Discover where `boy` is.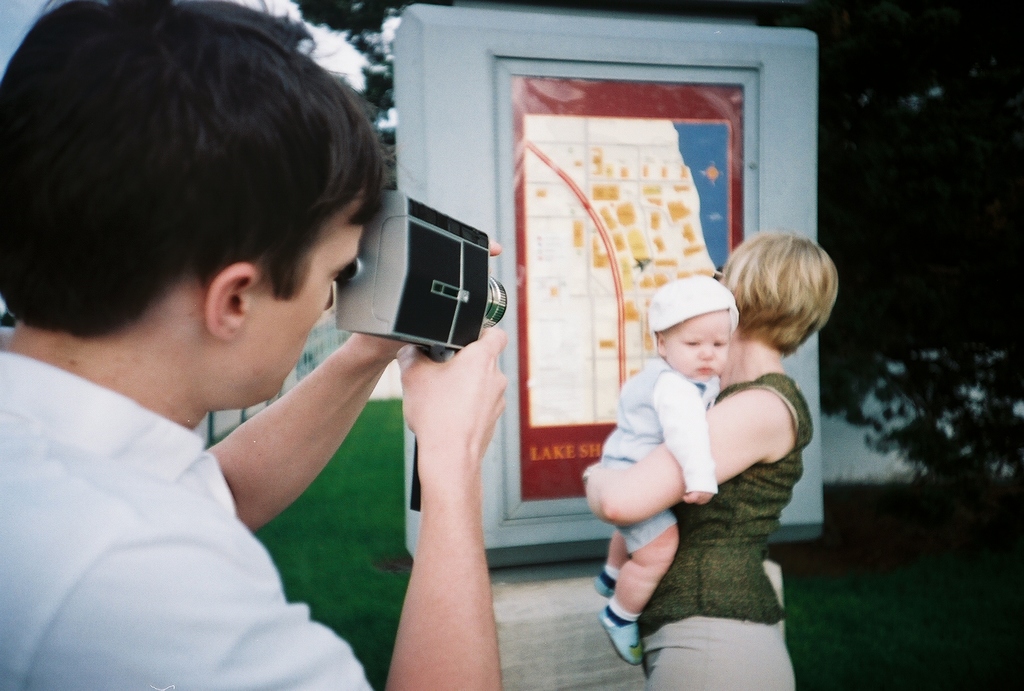
Discovered at (597,274,739,667).
